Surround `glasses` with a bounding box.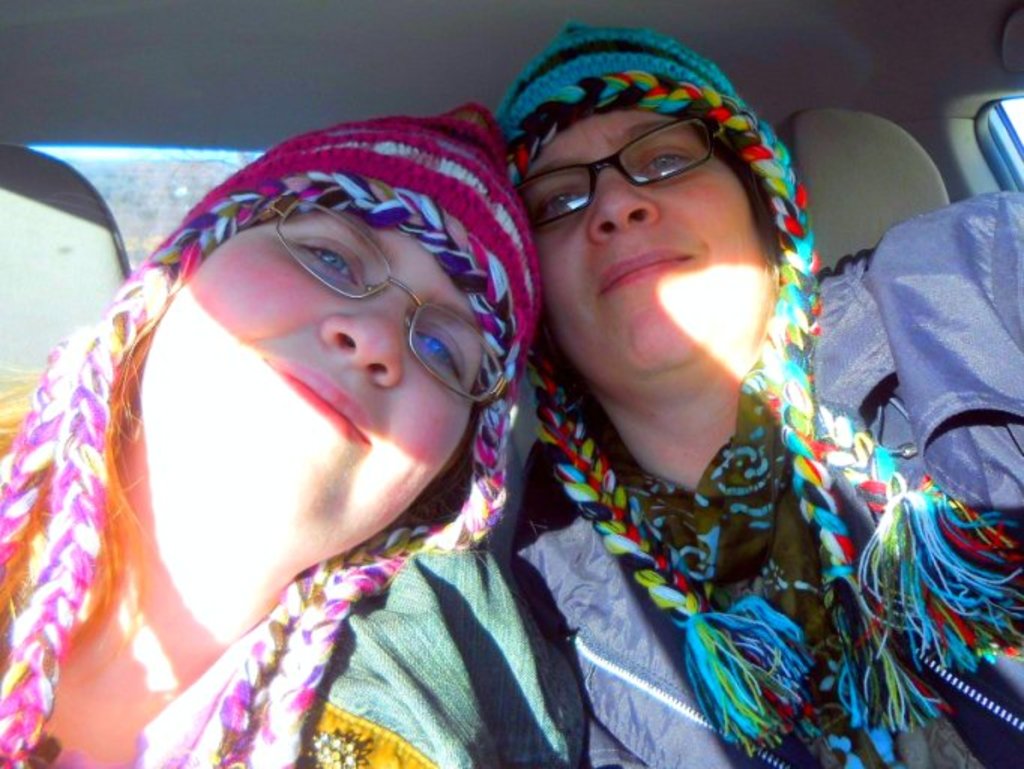
locate(510, 114, 739, 227).
